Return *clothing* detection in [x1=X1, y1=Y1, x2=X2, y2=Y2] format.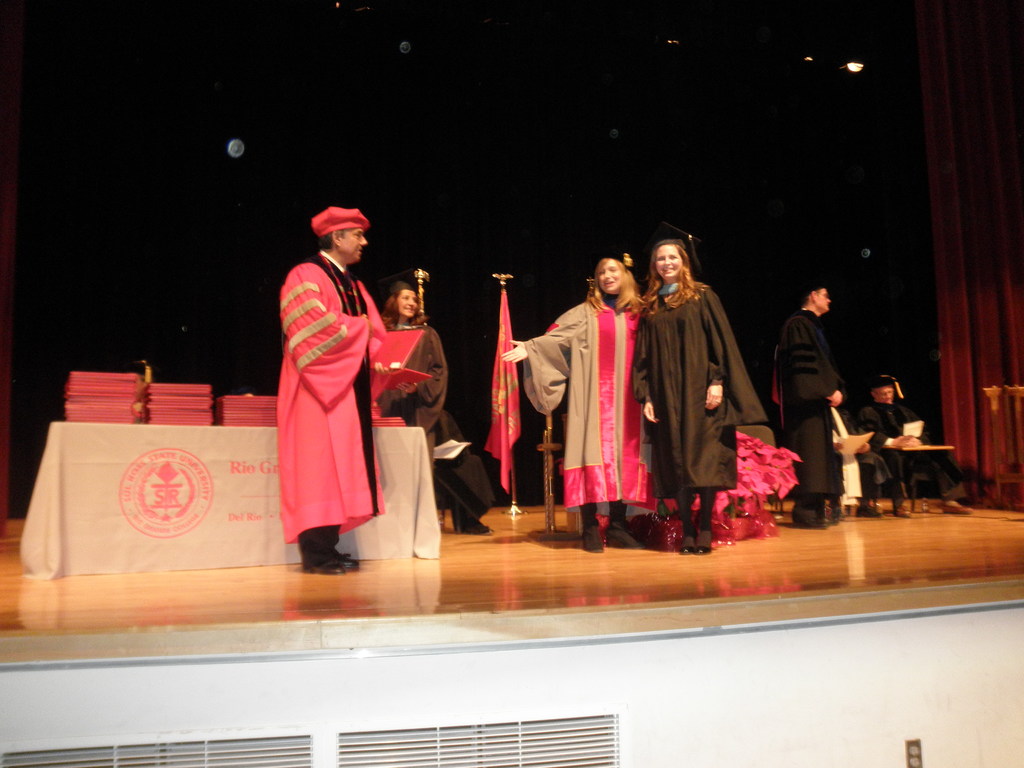
[x1=415, y1=401, x2=497, y2=529].
